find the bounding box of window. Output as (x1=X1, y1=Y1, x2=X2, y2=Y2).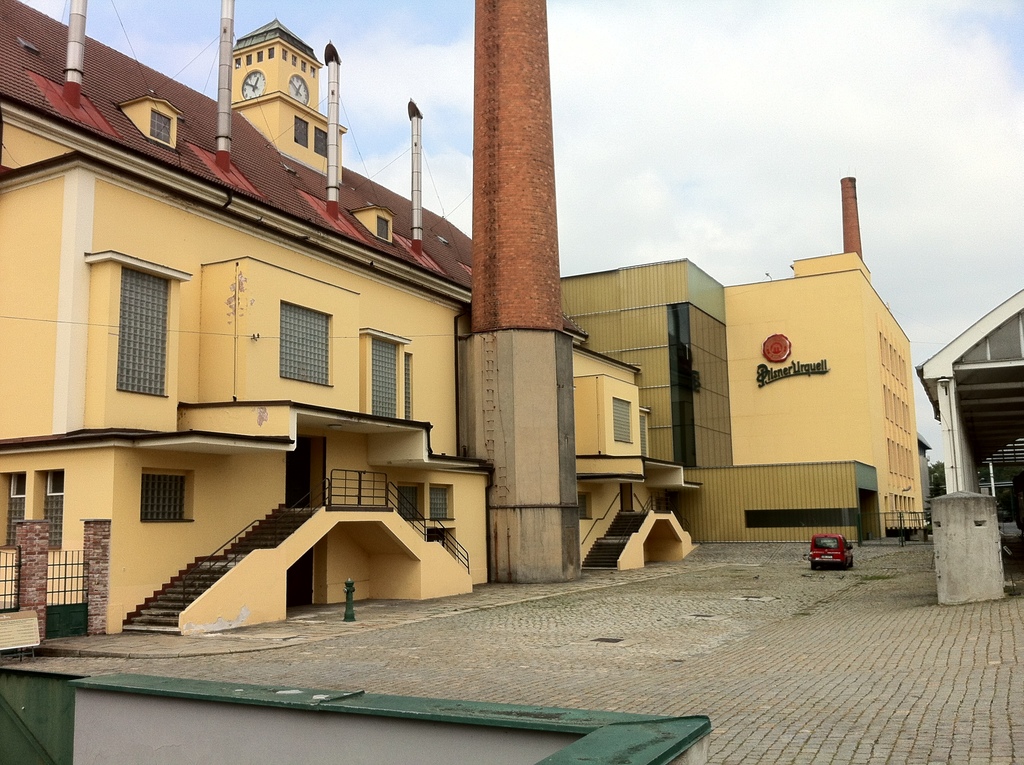
(x1=420, y1=478, x2=455, y2=525).
